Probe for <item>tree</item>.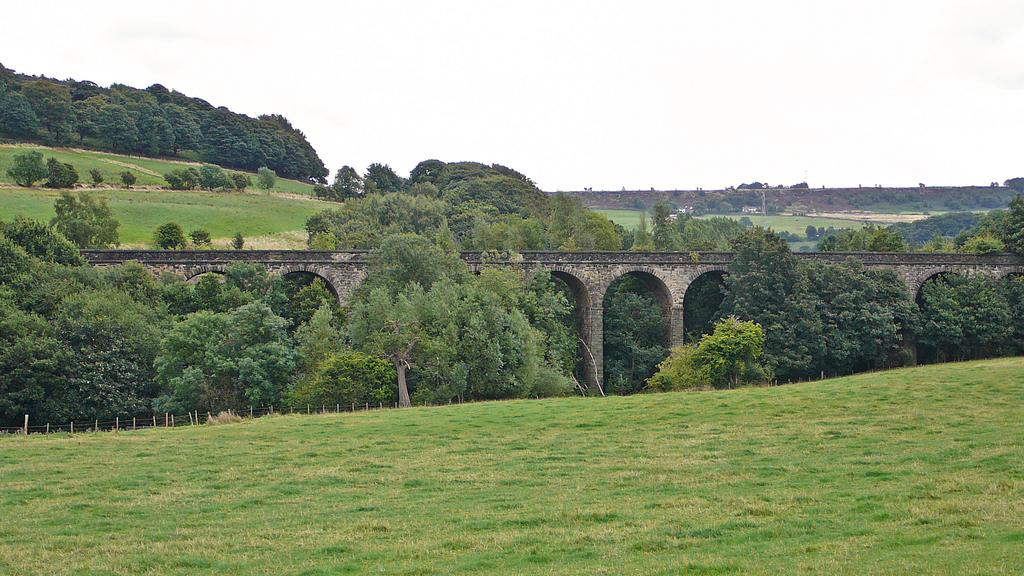
Probe result: detection(0, 93, 36, 135).
